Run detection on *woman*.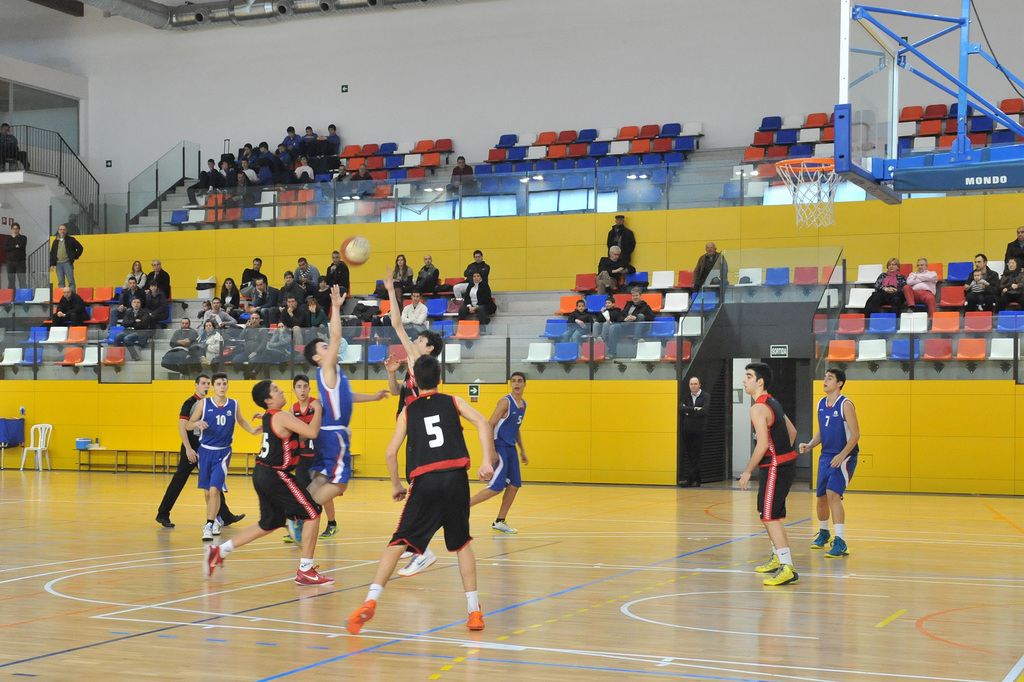
Result: (219,276,241,311).
